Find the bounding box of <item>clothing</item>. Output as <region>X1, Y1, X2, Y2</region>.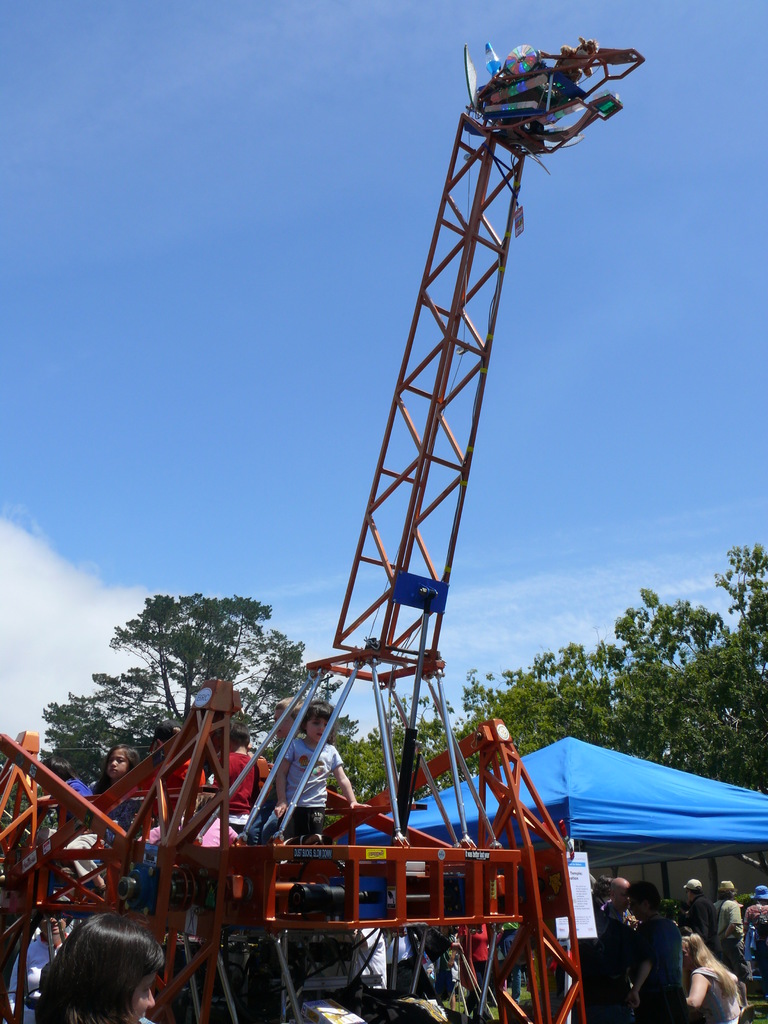
<region>685, 893, 713, 943</region>.
